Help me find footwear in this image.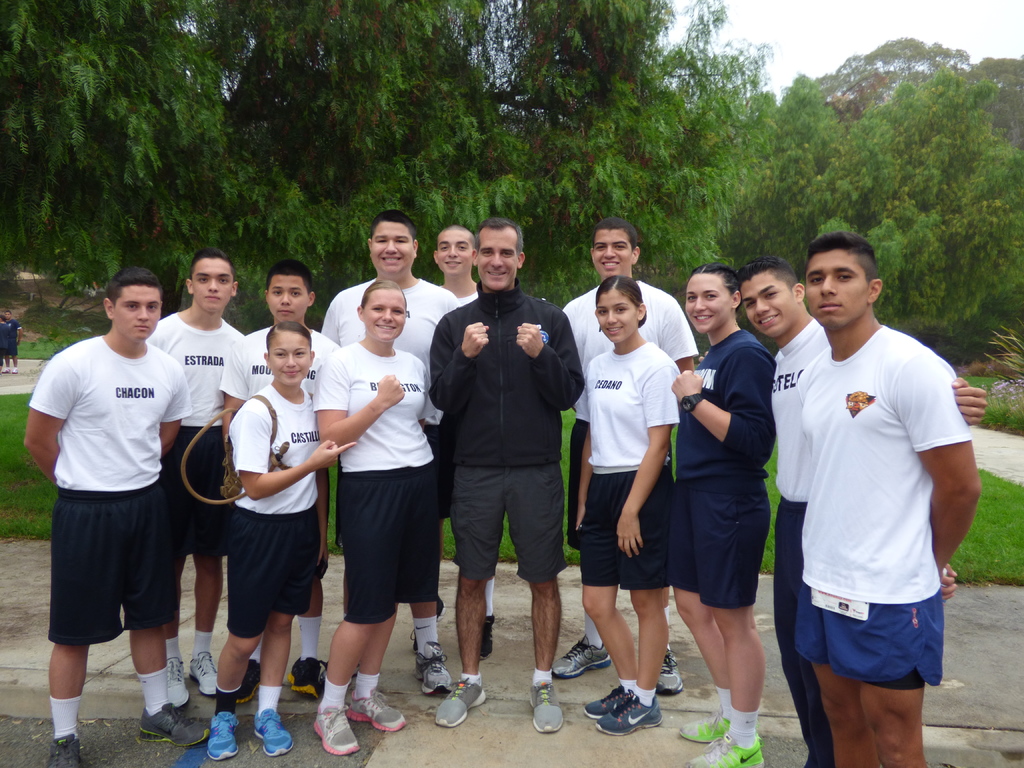
Found it: (312,709,365,755).
